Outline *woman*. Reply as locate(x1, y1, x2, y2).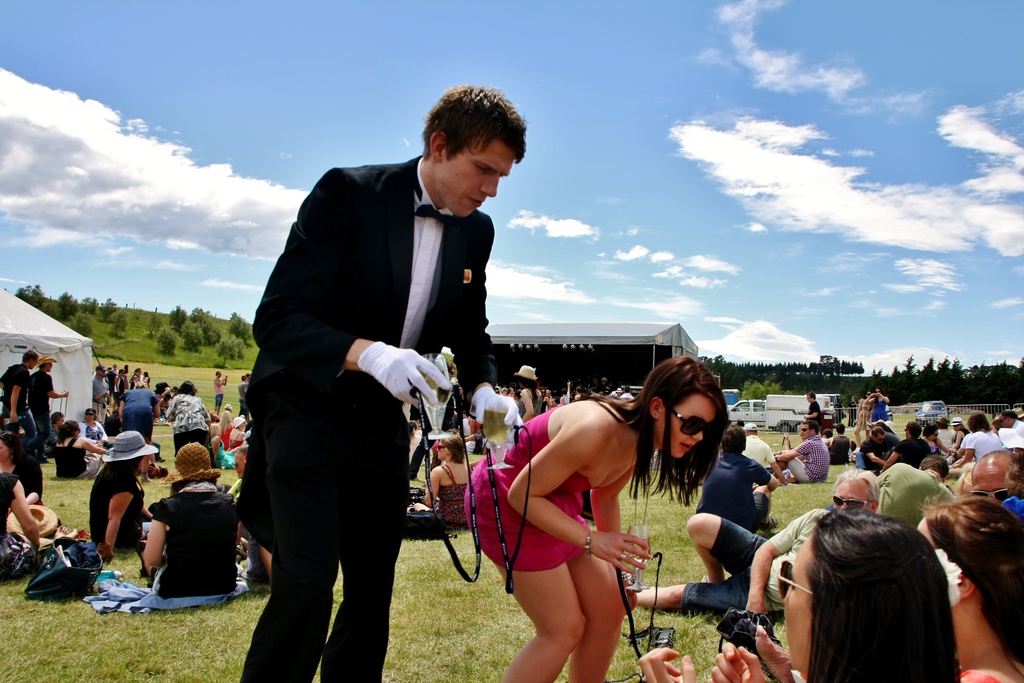
locate(0, 467, 69, 575).
